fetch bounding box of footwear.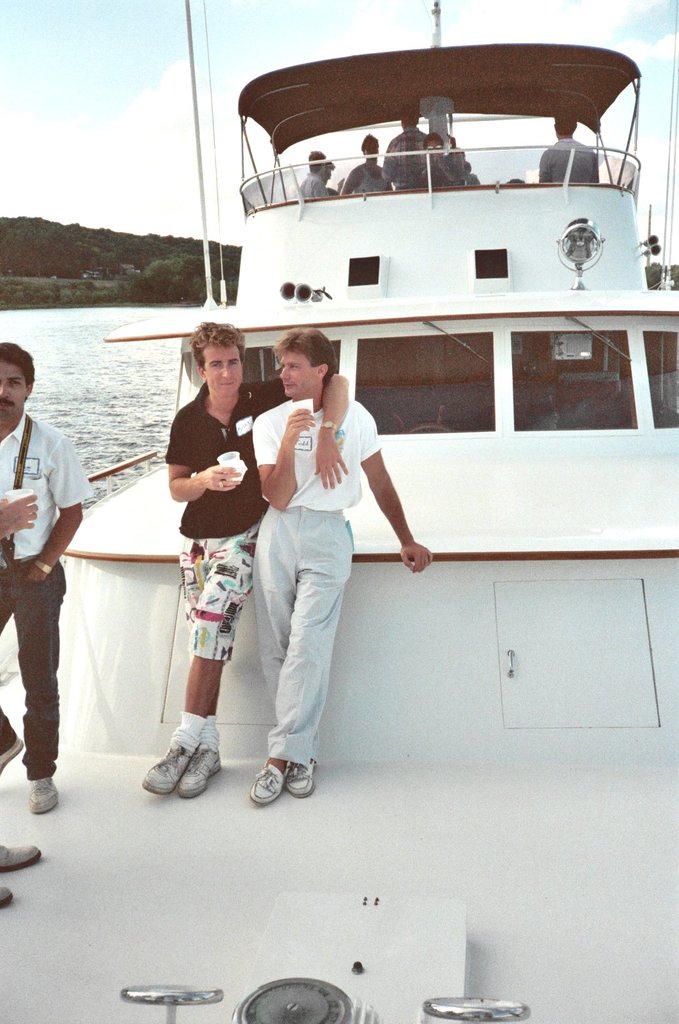
Bbox: Rect(0, 889, 14, 911).
